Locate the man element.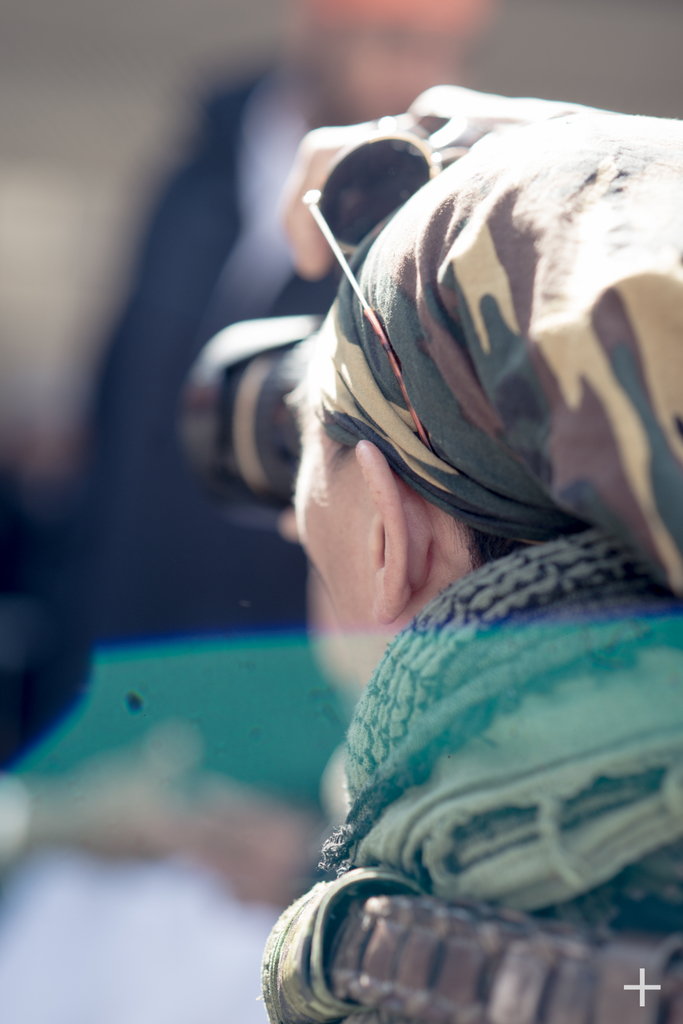
Element bbox: detection(125, 50, 682, 964).
